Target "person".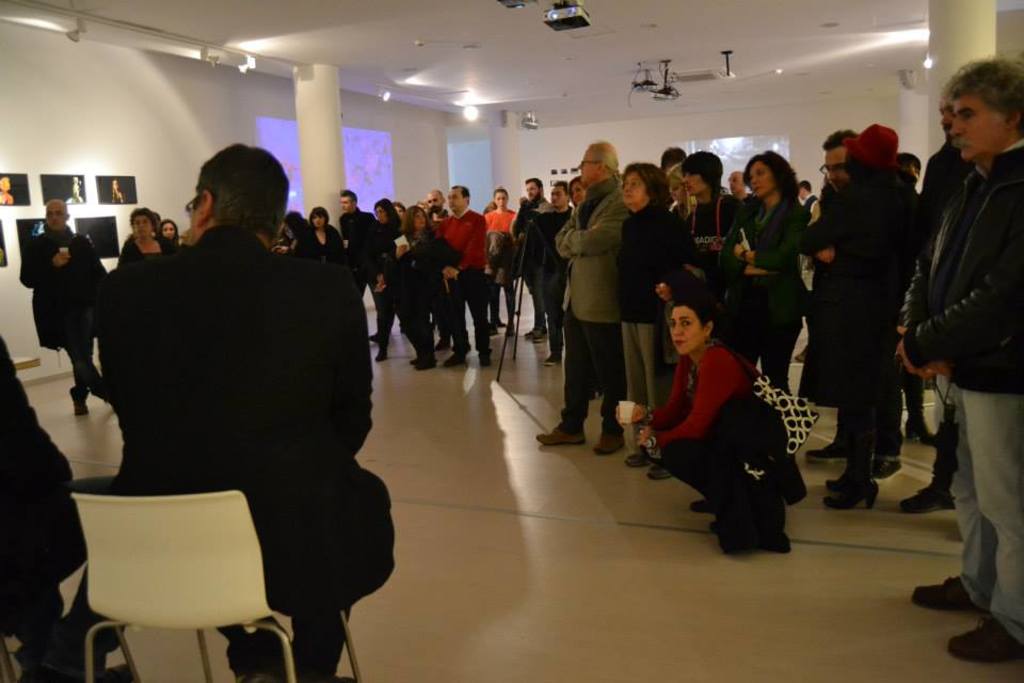
Target region: BBox(913, 73, 1023, 658).
